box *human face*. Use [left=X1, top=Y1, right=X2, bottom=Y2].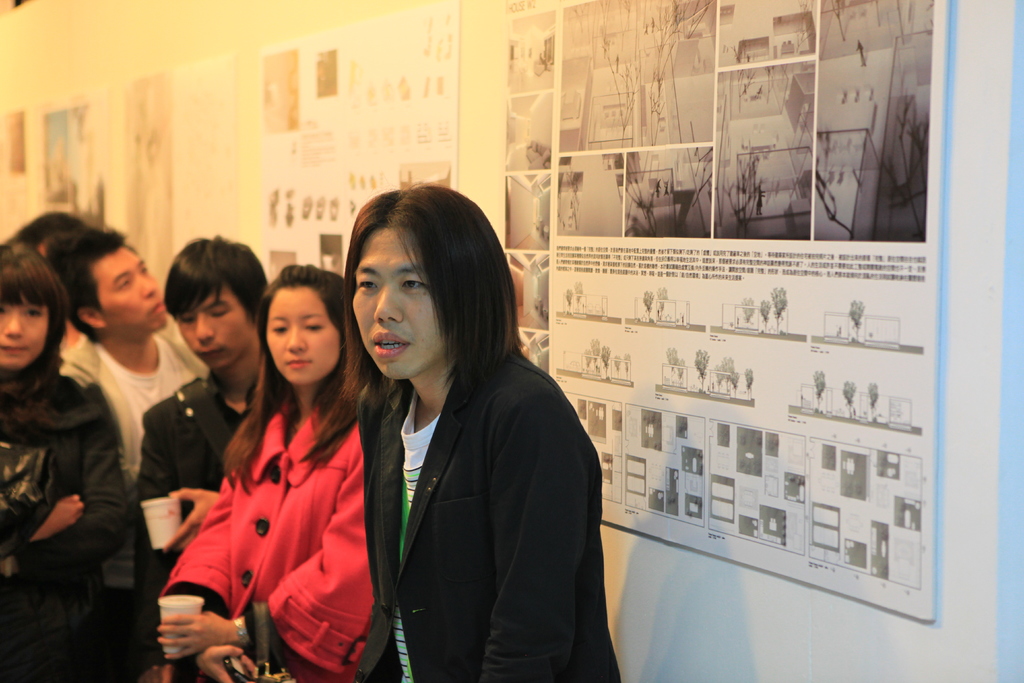
[left=179, top=285, right=255, bottom=370].
